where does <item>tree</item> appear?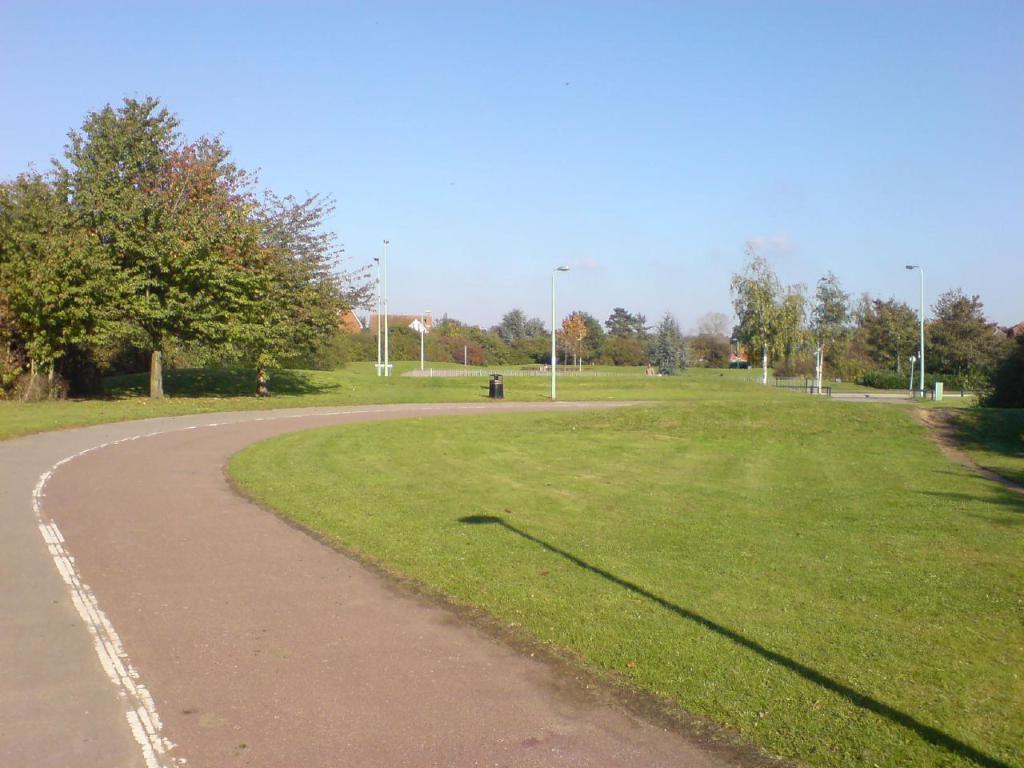
Appears at (27, 87, 371, 411).
